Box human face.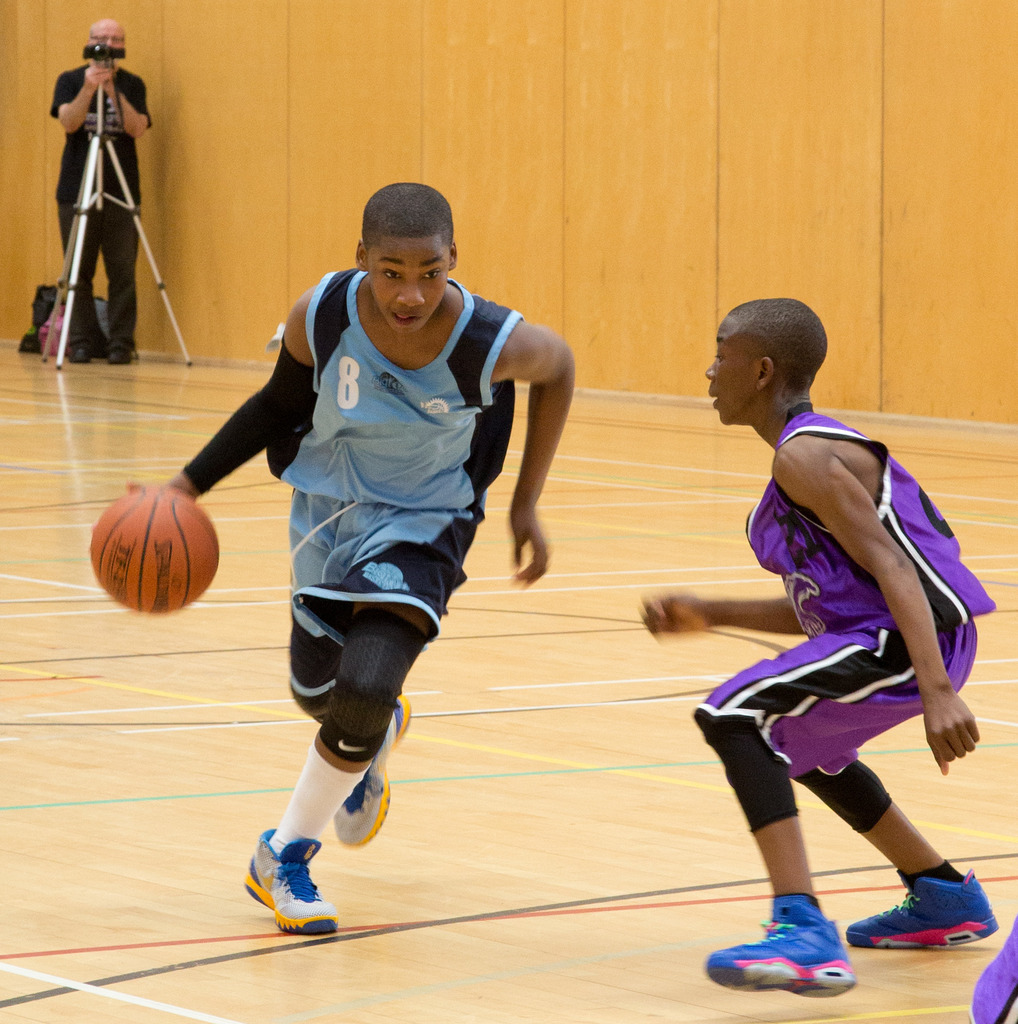
{"x1": 700, "y1": 314, "x2": 755, "y2": 424}.
